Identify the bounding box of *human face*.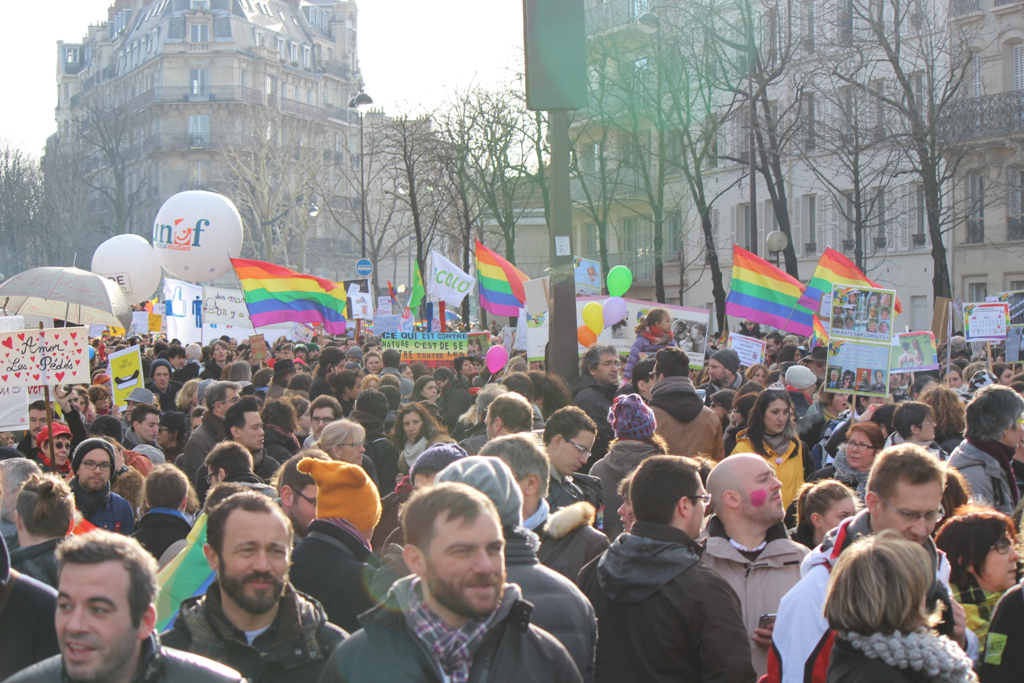
710:357:727:380.
